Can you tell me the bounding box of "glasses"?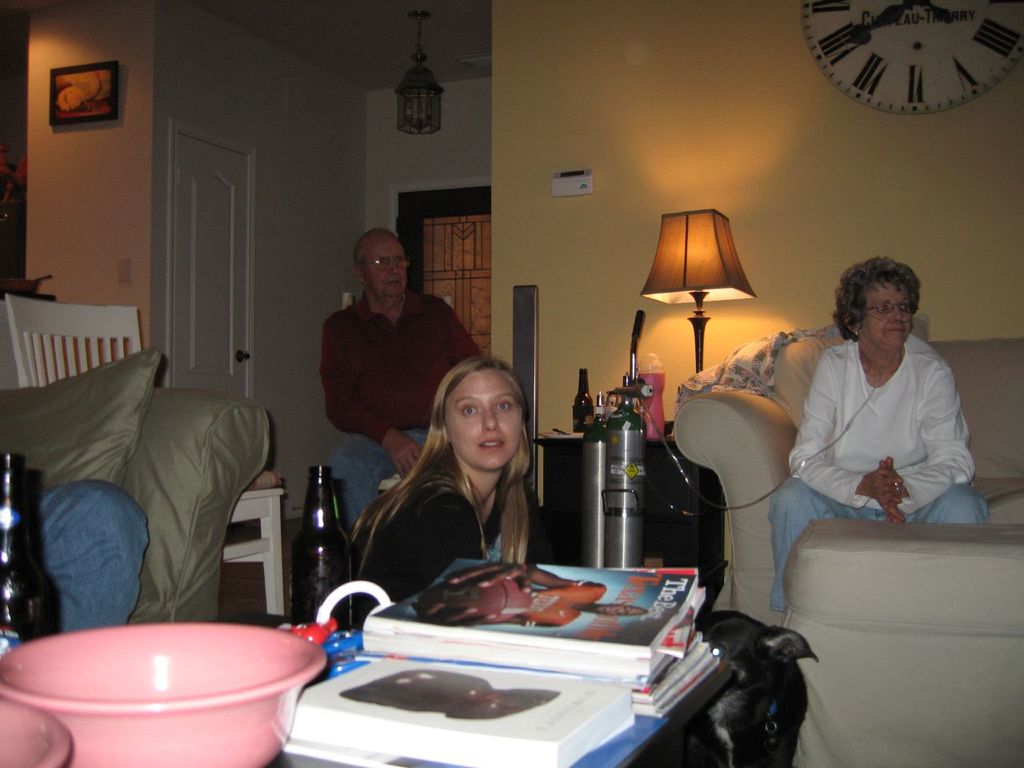
box=[864, 301, 913, 314].
